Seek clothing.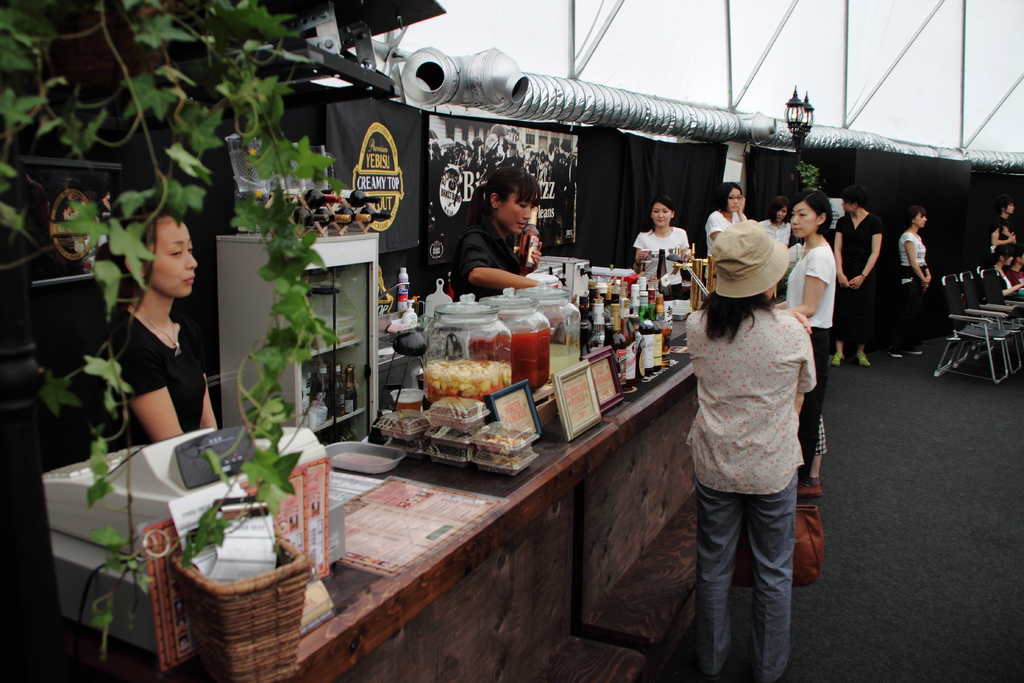
[left=899, top=226, right=928, bottom=348].
